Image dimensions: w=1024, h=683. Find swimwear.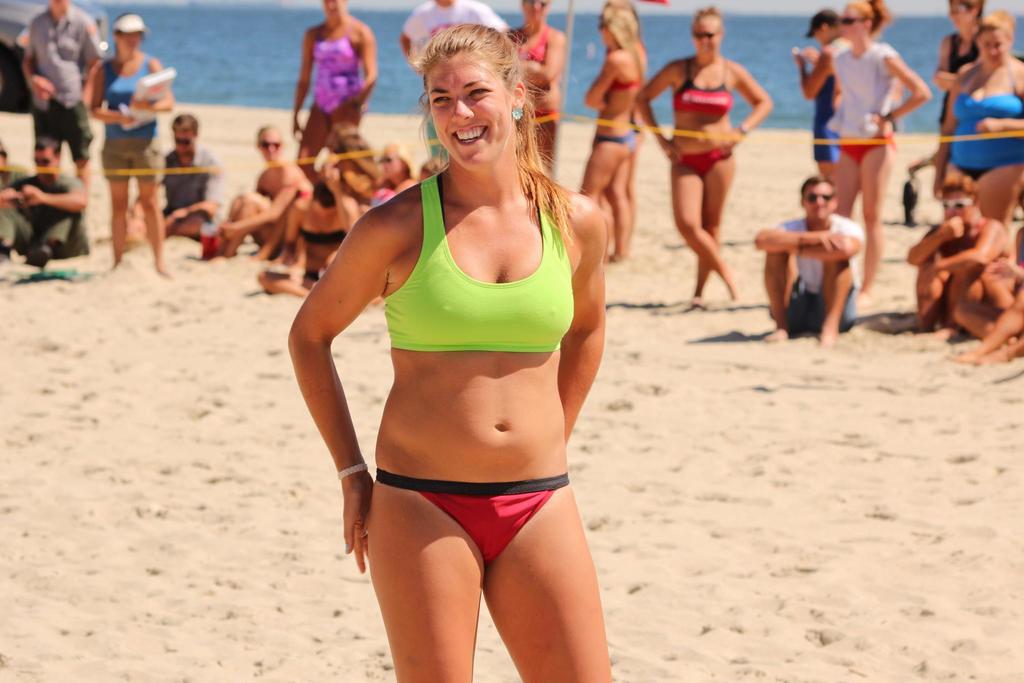
rect(102, 56, 166, 182).
